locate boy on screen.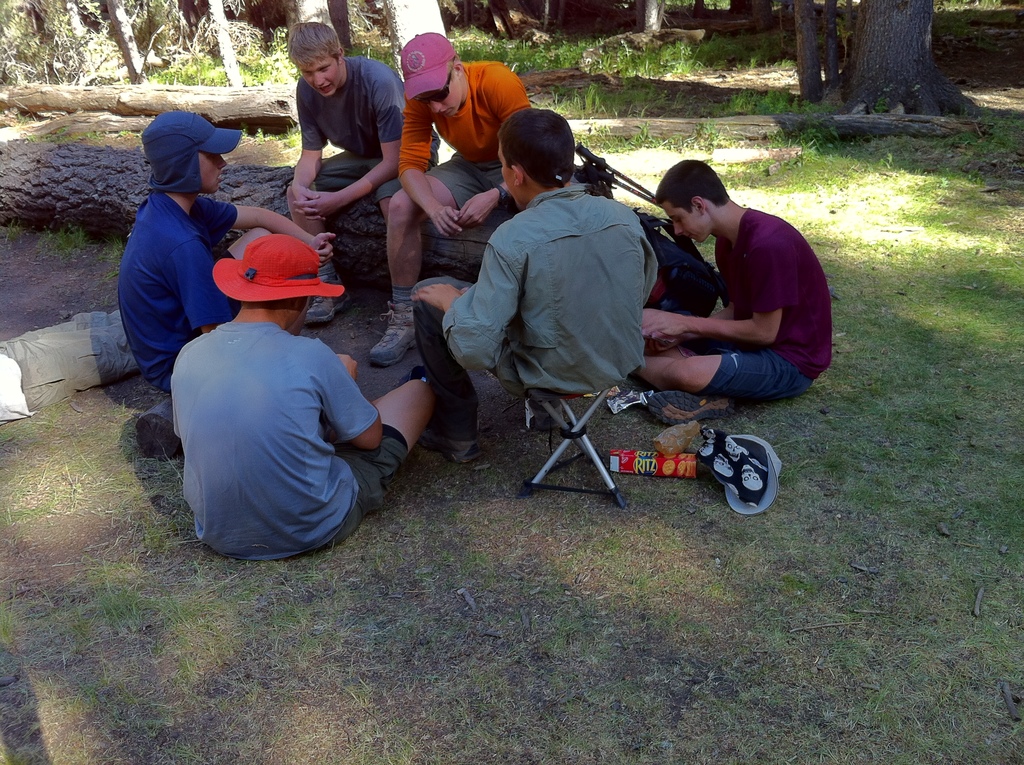
On screen at 283 19 456 324.
